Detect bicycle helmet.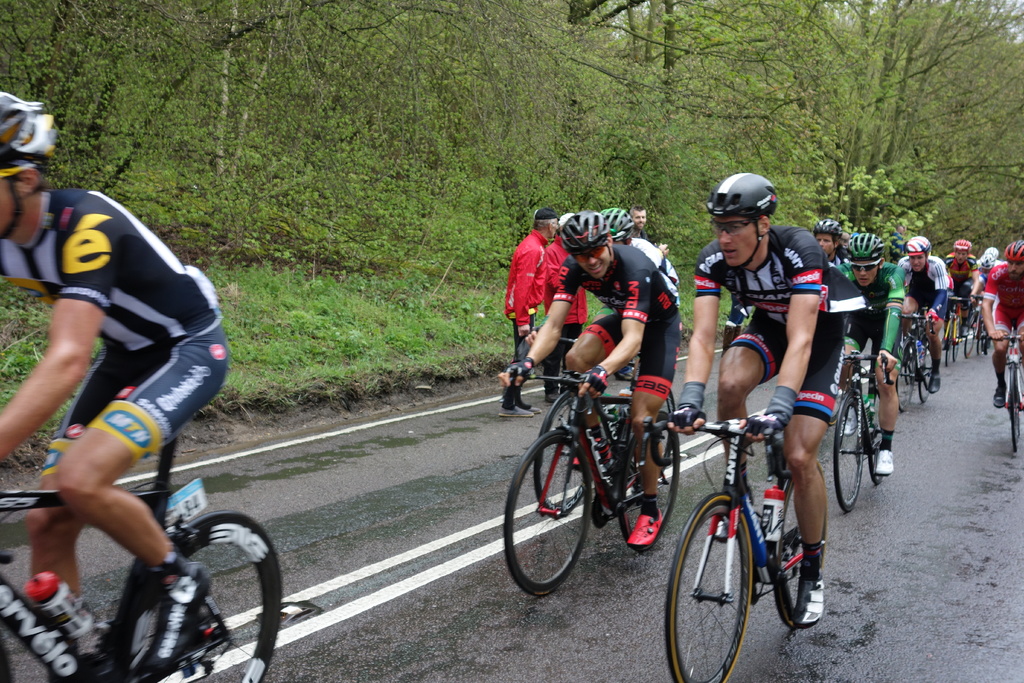
Detected at left=900, top=231, right=931, bottom=263.
